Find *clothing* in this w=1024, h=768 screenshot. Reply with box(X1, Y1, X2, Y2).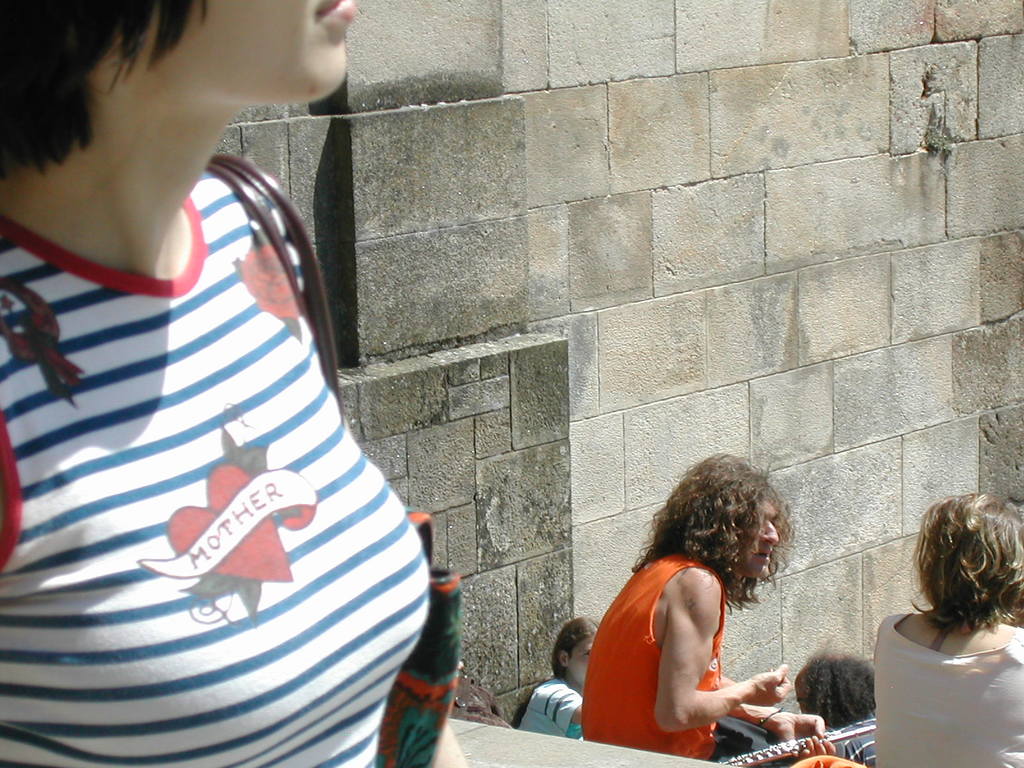
box(518, 679, 585, 739).
